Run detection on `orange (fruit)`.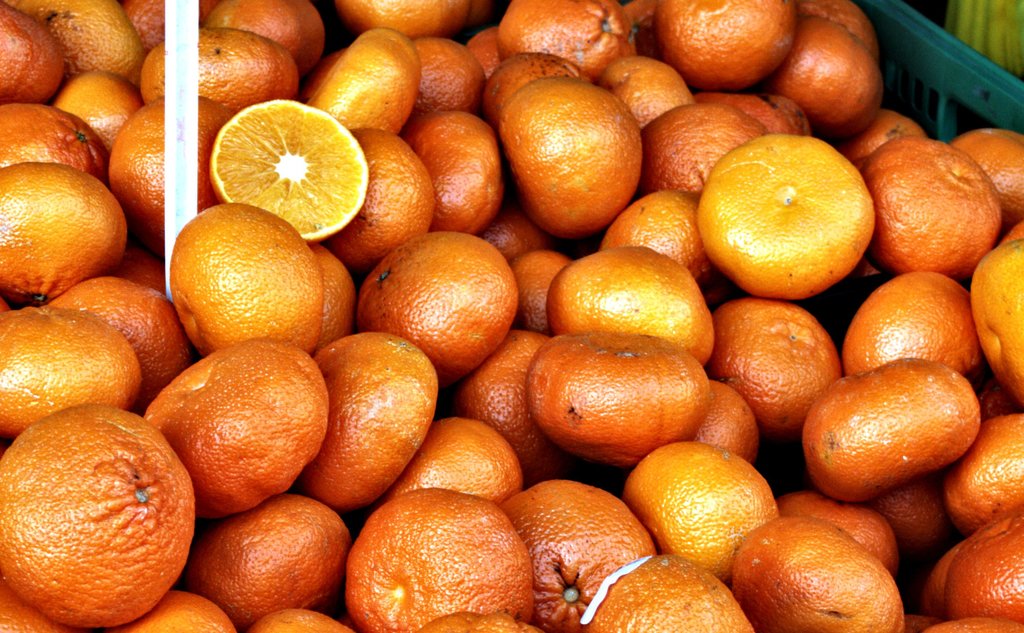
Result: (412,31,492,111).
